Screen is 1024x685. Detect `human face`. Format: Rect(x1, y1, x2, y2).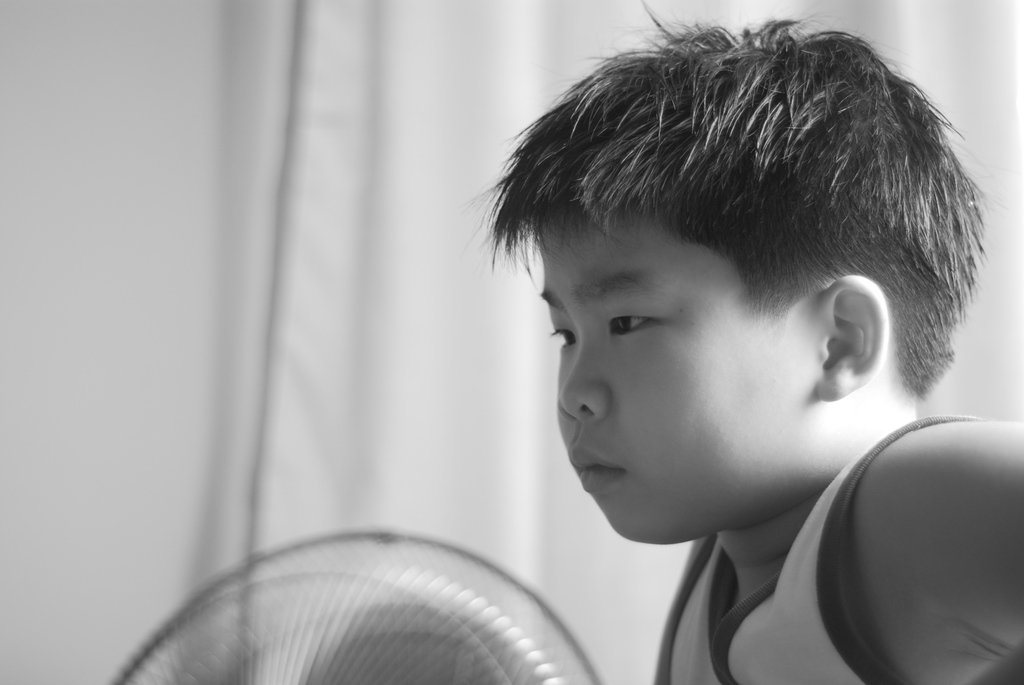
Rect(540, 206, 819, 531).
